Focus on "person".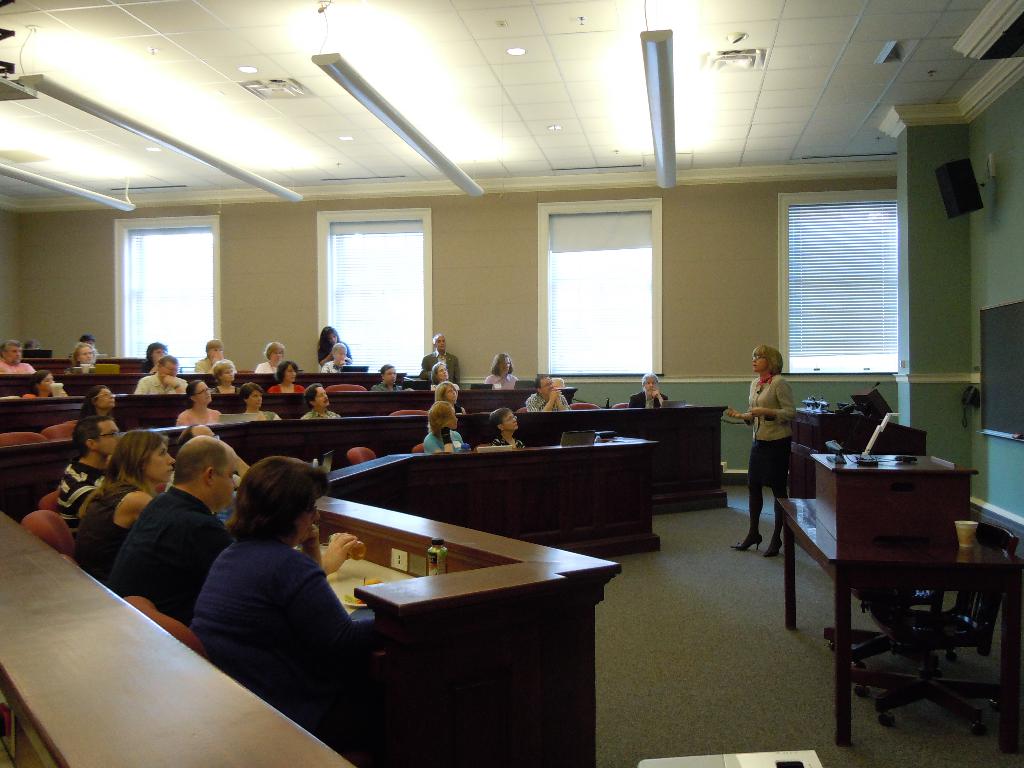
Focused at crop(238, 380, 290, 424).
